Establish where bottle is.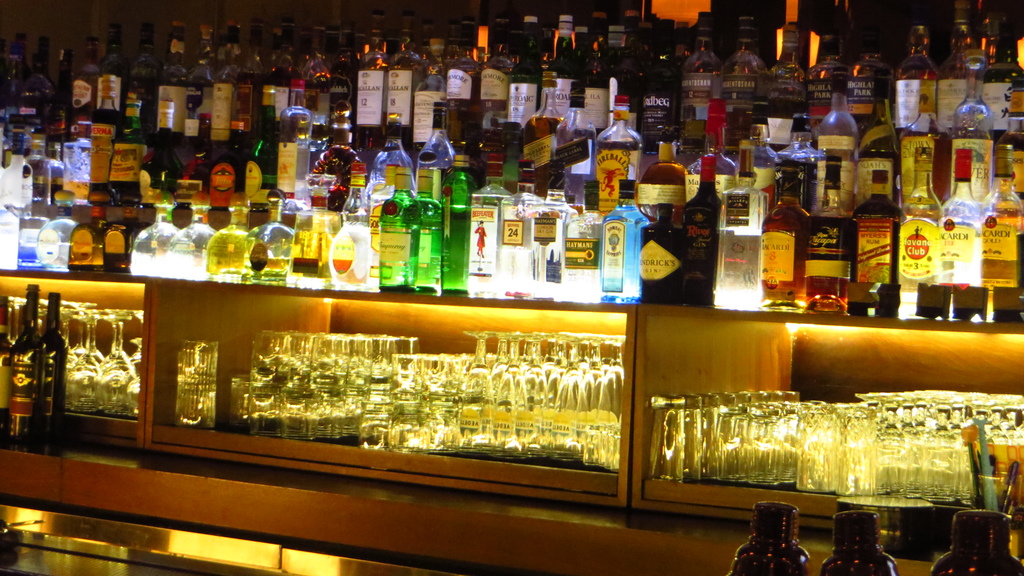
Established at locate(681, 25, 729, 127).
